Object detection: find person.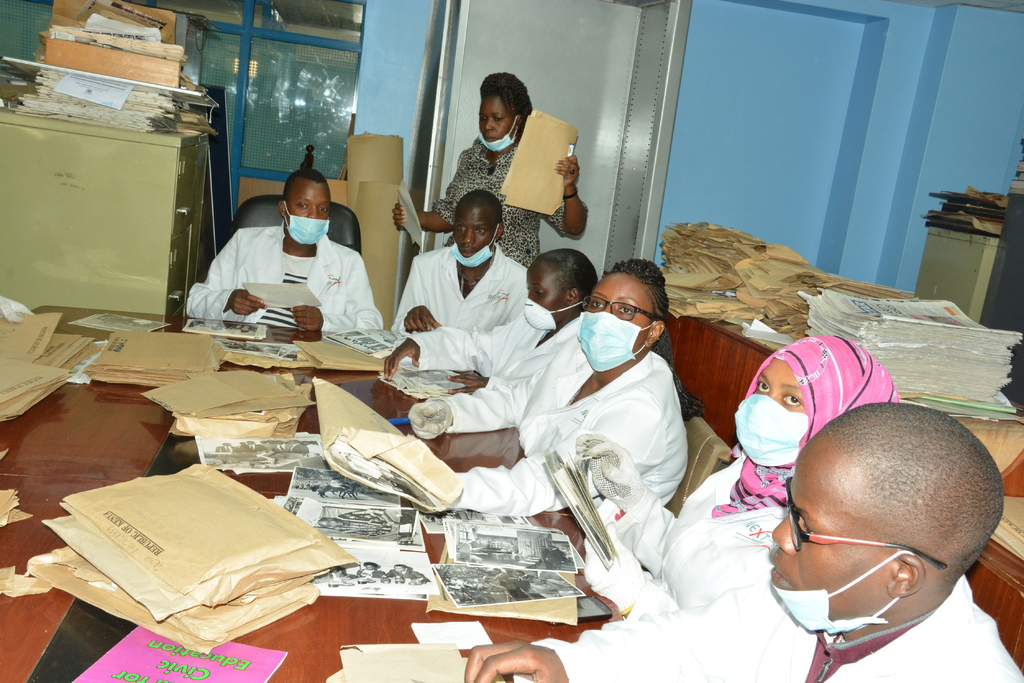
474,403,1023,682.
